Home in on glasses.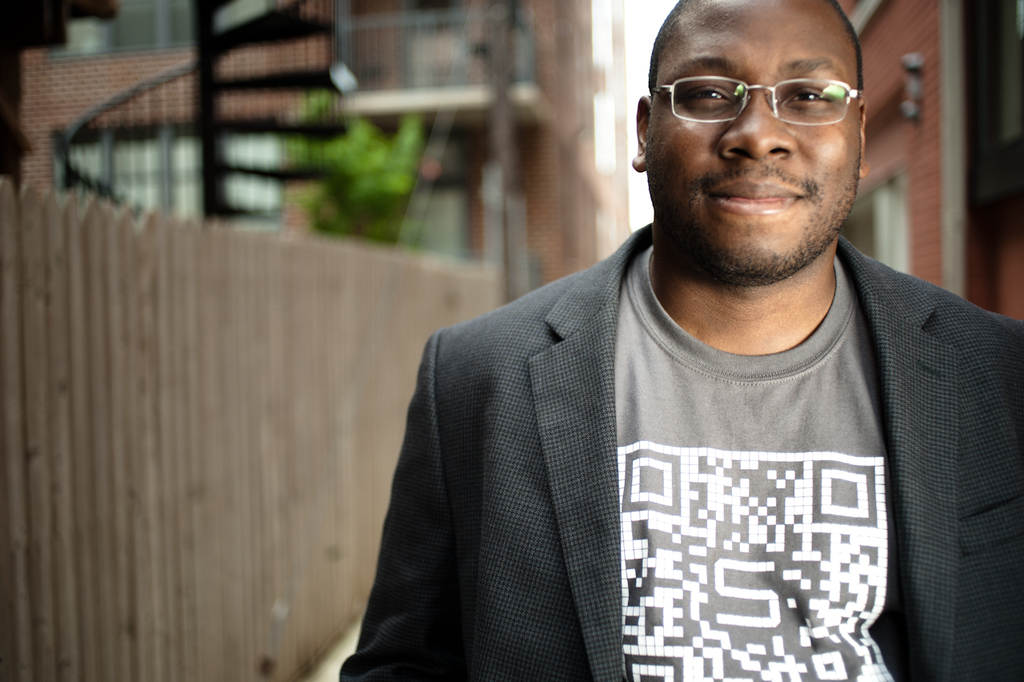
Homed in at locate(650, 70, 868, 125).
